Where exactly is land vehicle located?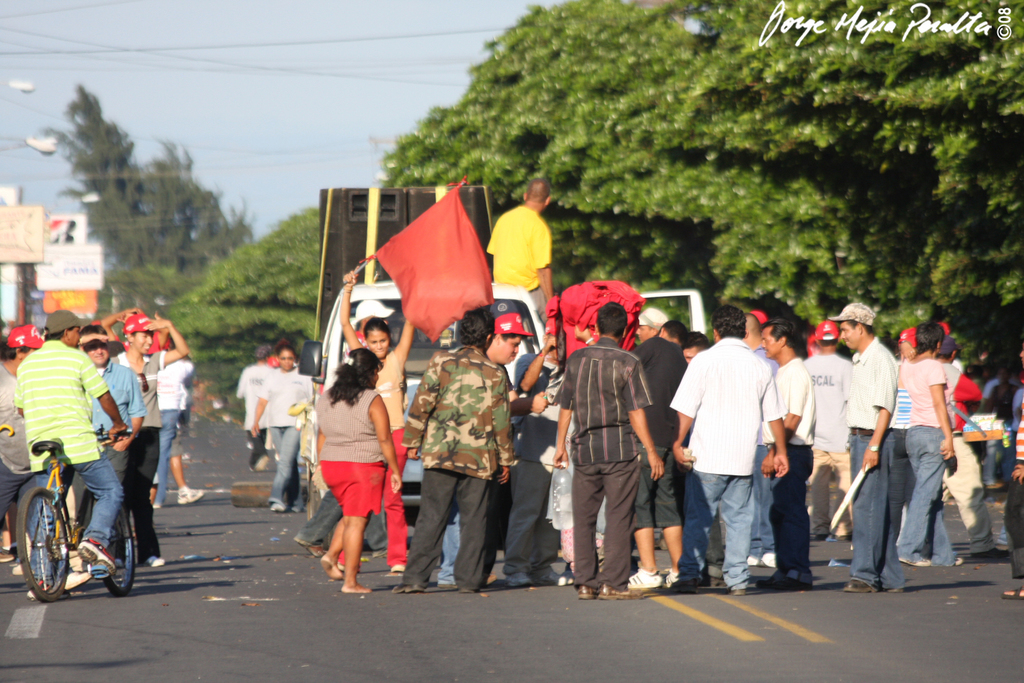
Its bounding box is bbox=[1, 421, 141, 604].
